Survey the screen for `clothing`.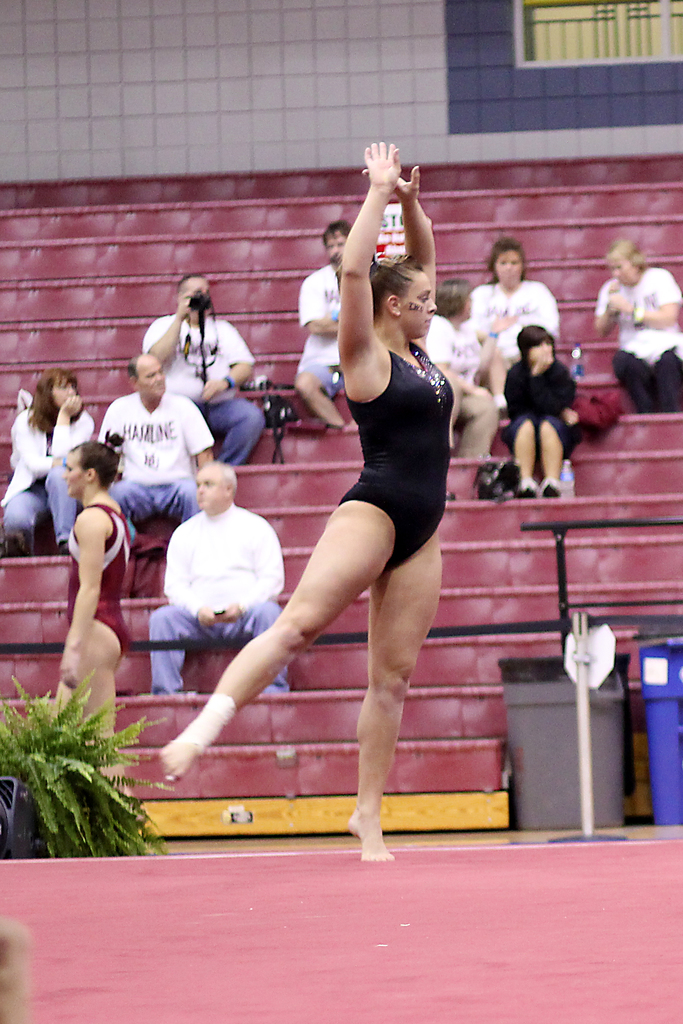
Survey found: 336:339:454:570.
